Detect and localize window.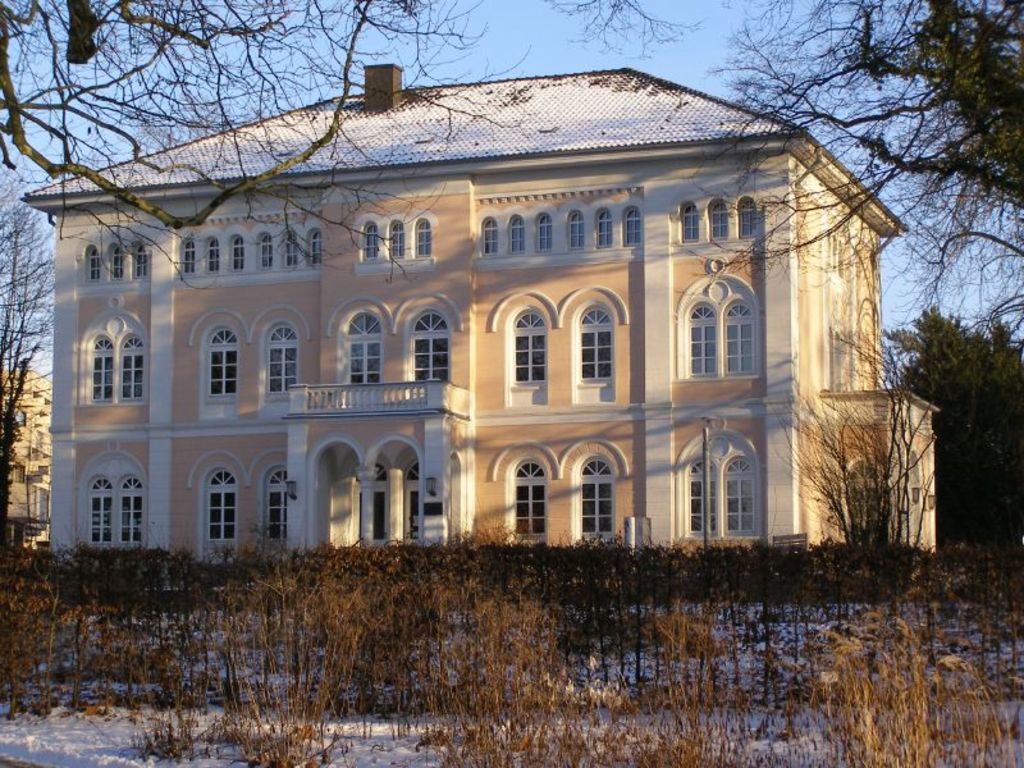
Localized at (381,216,408,264).
